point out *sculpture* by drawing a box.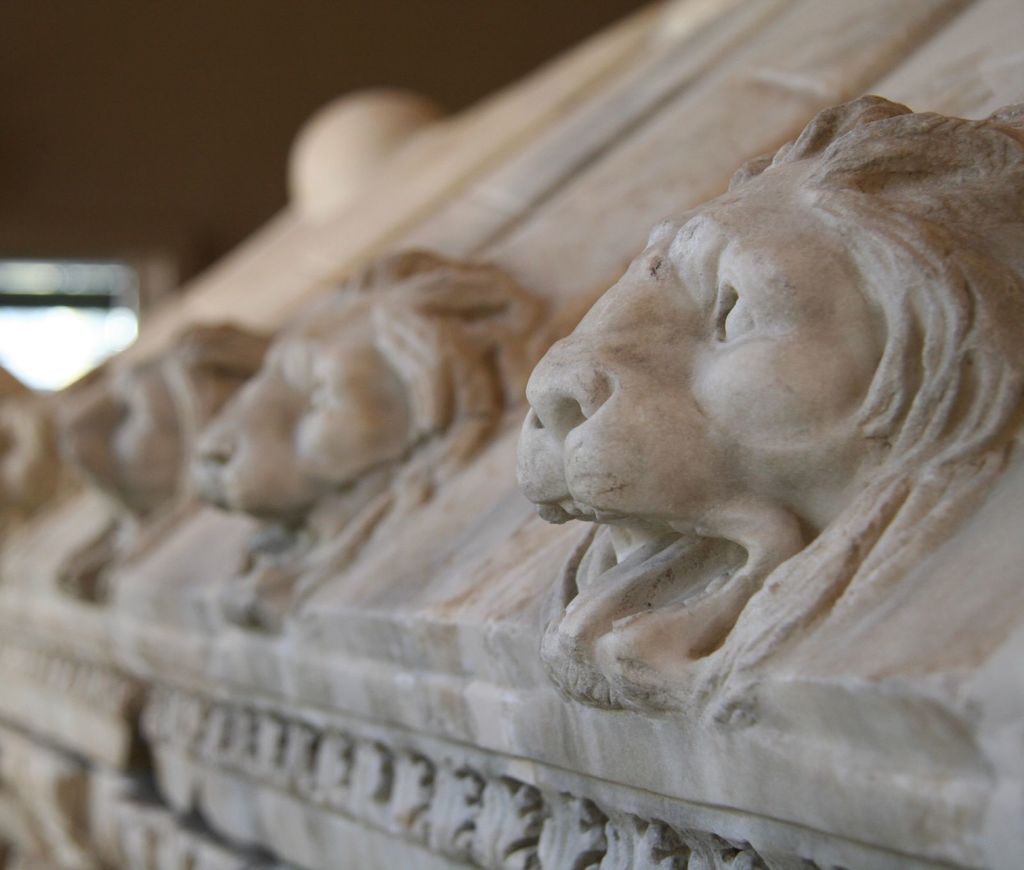
pyautogui.locateOnScreen(172, 223, 603, 641).
